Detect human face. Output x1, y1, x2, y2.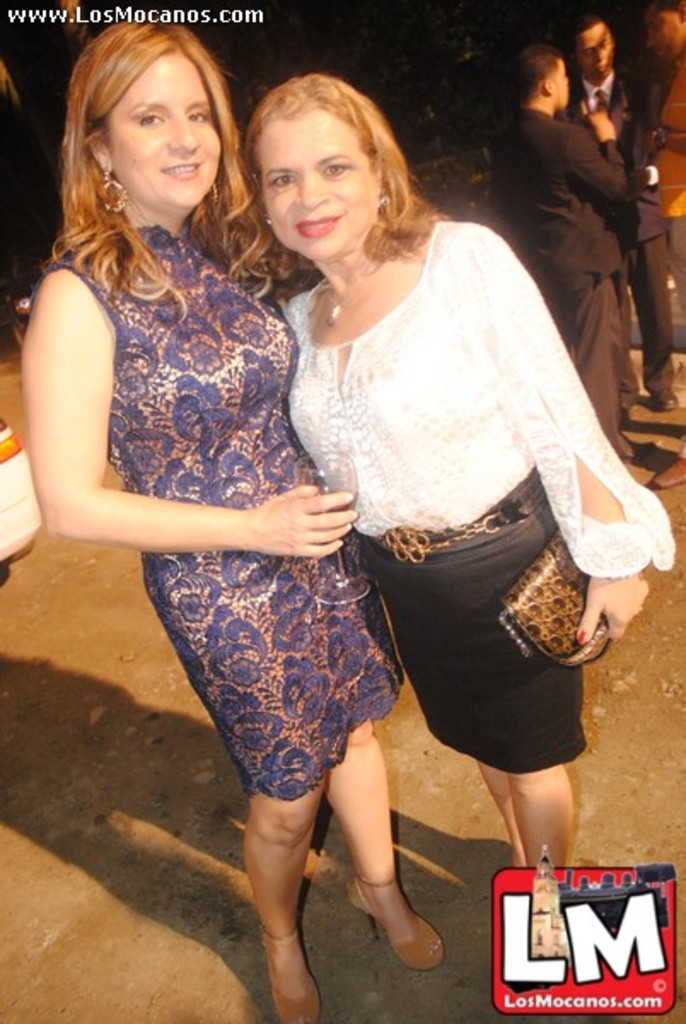
582, 26, 616, 80.
